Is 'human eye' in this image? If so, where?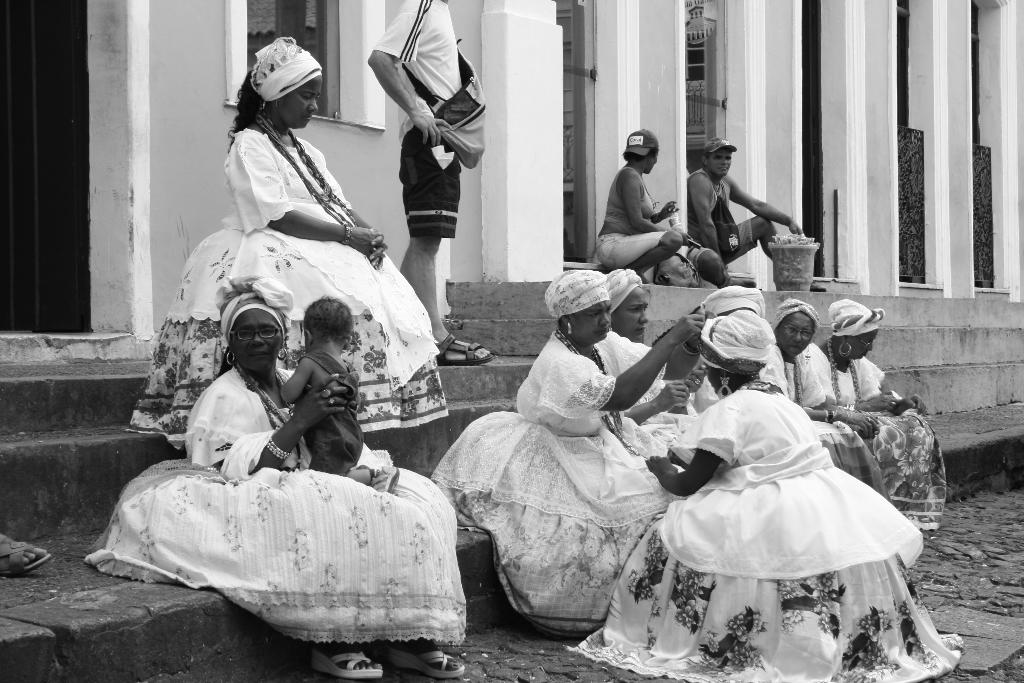
Yes, at locate(260, 330, 273, 336).
